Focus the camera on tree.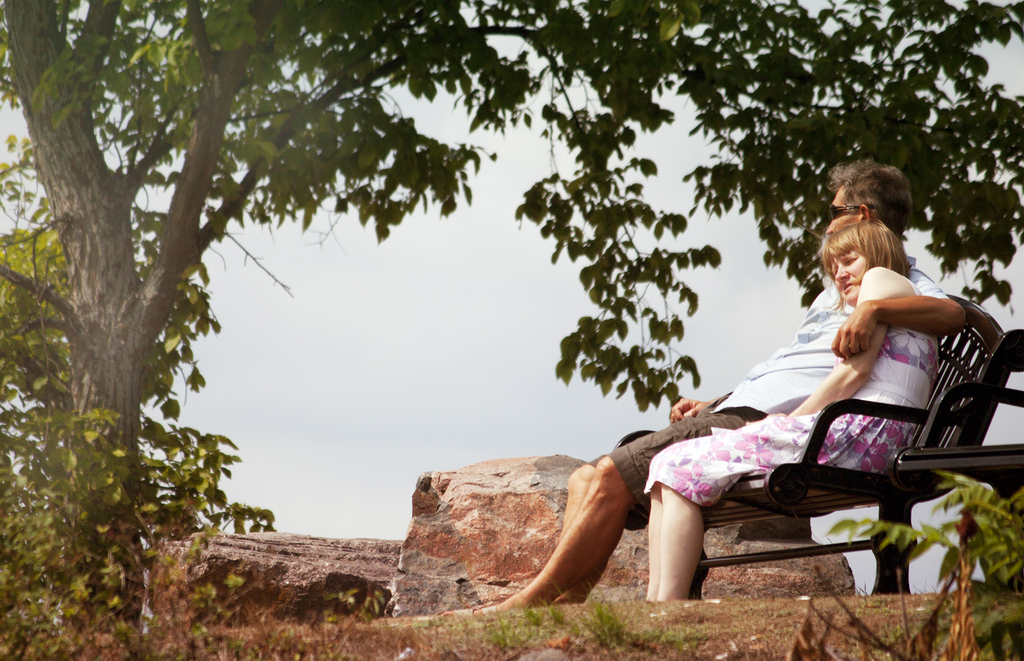
Focus region: BBox(0, 130, 277, 660).
